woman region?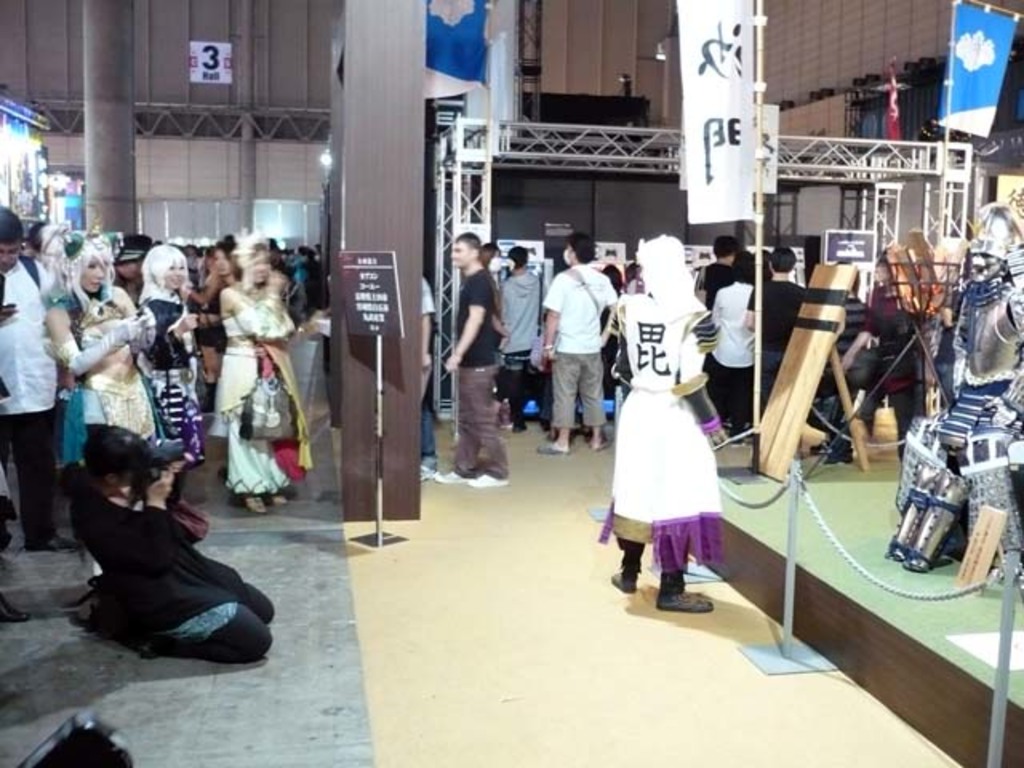
<bbox>114, 234, 149, 306</bbox>
